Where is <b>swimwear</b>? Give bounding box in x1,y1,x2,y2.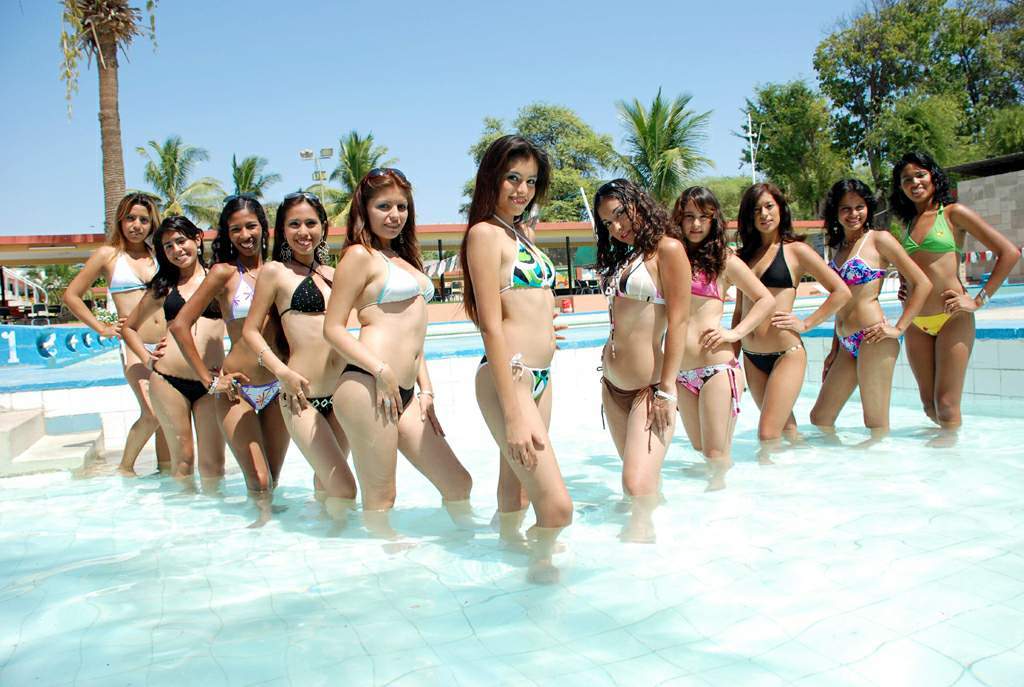
490,213,555,293.
